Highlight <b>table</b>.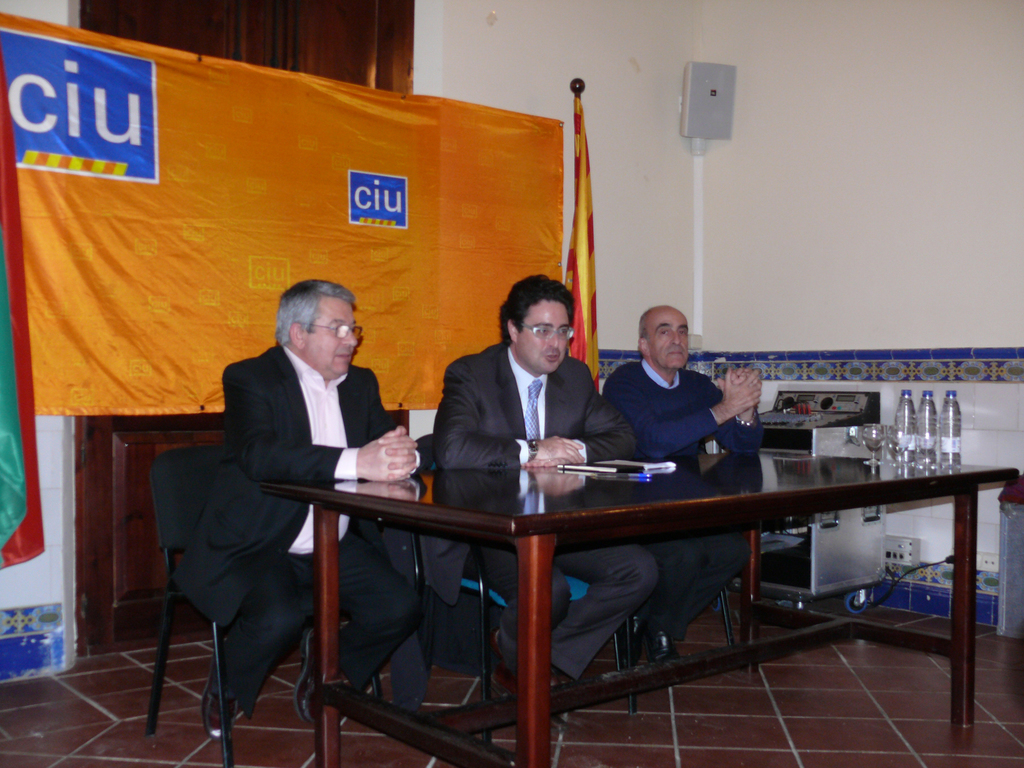
Highlighted region: 250,410,988,729.
